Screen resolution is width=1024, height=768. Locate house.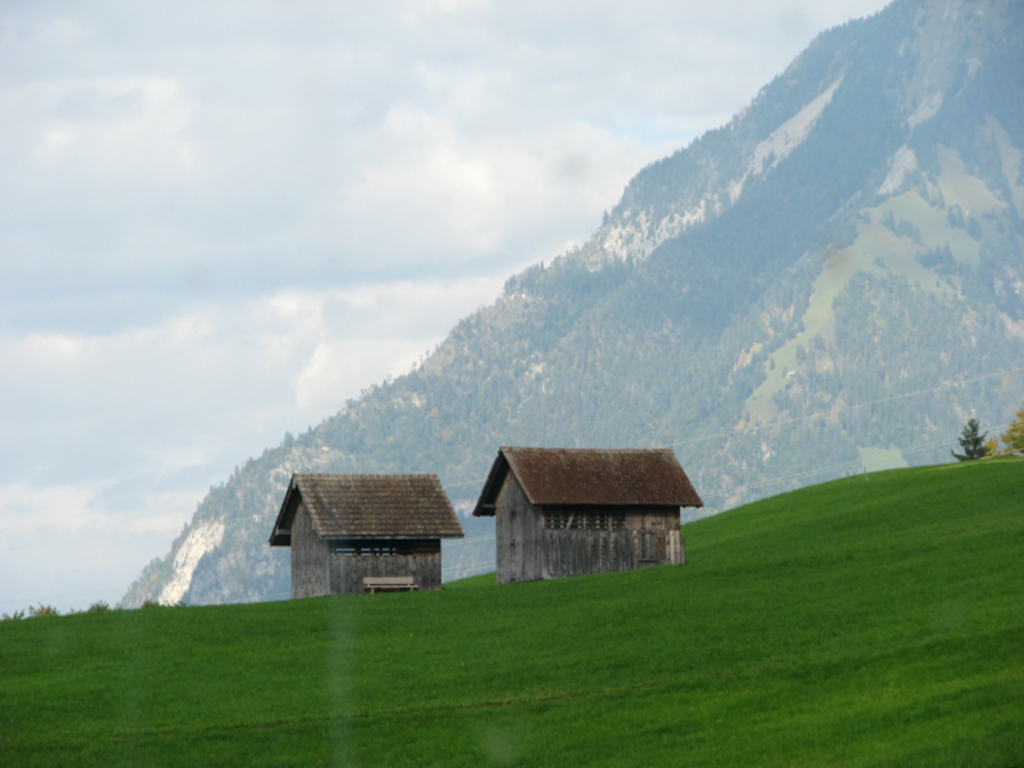
[x1=470, y1=438, x2=707, y2=587].
